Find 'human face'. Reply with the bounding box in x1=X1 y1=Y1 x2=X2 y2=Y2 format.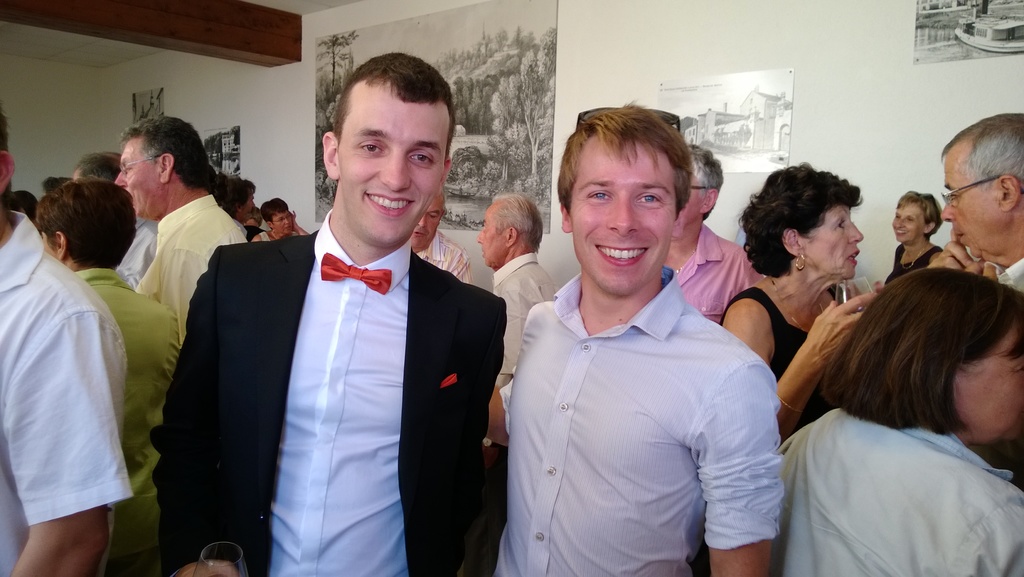
x1=115 y1=141 x2=165 y2=213.
